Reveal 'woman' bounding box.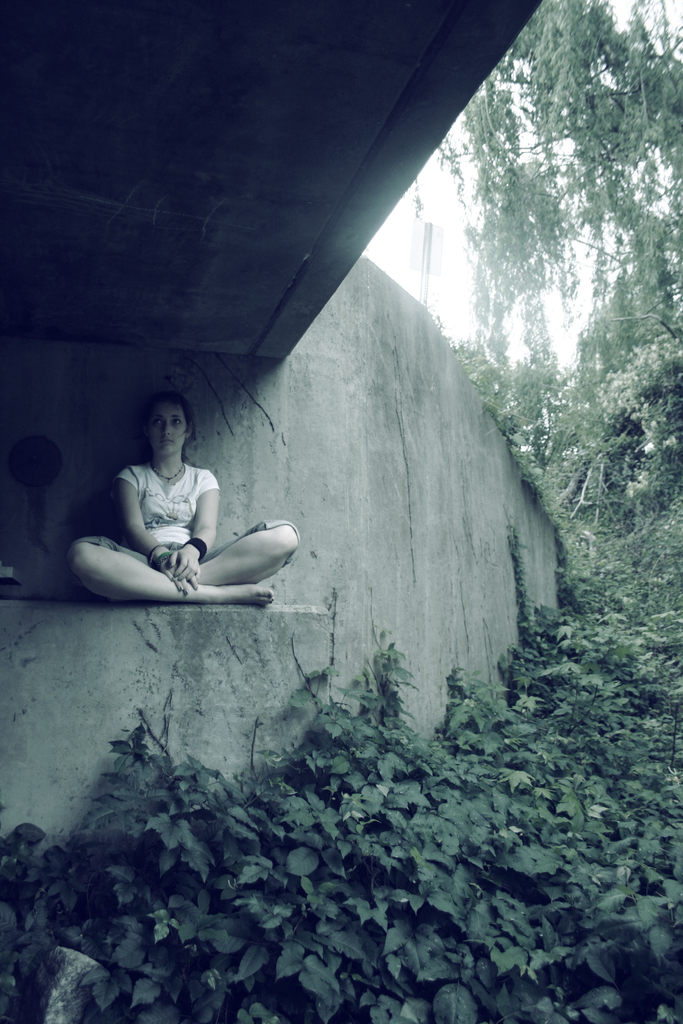
Revealed: BBox(58, 395, 315, 611).
